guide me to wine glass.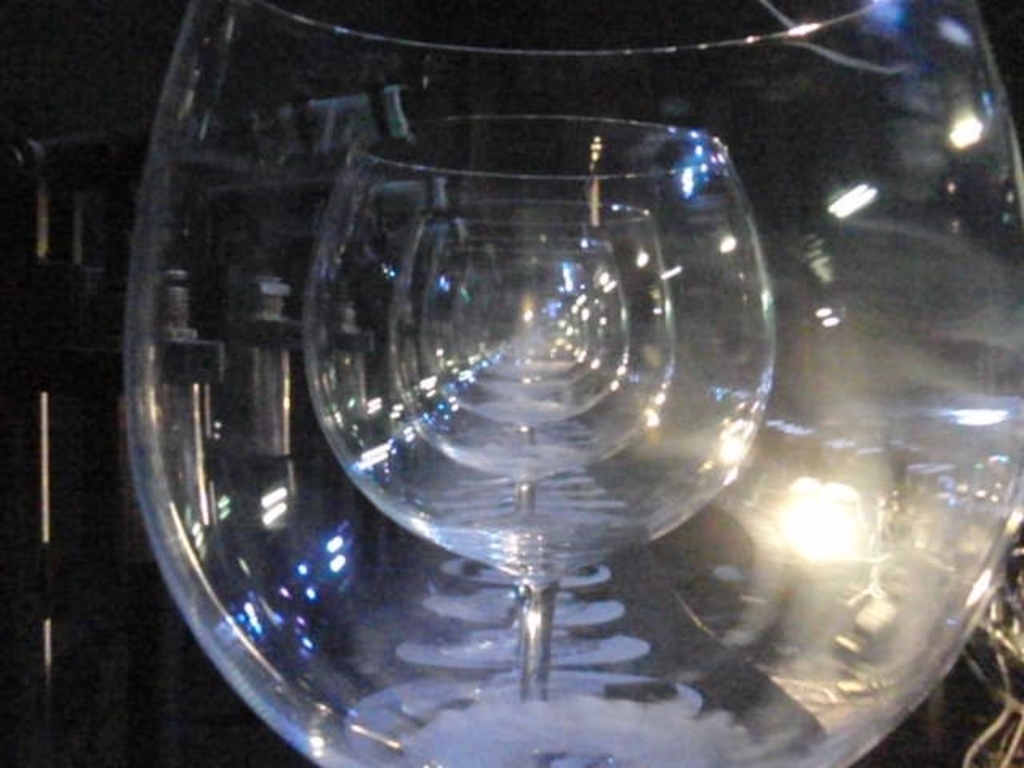
Guidance: 387, 200, 675, 706.
